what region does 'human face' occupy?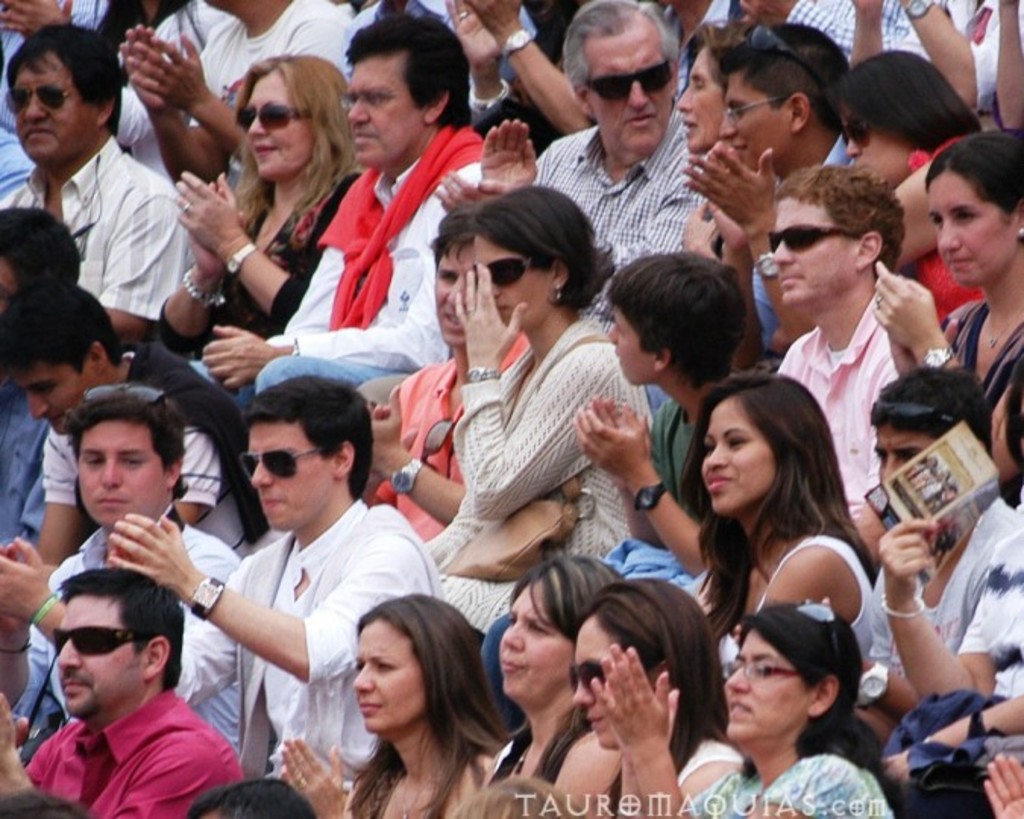
box(711, 62, 787, 162).
